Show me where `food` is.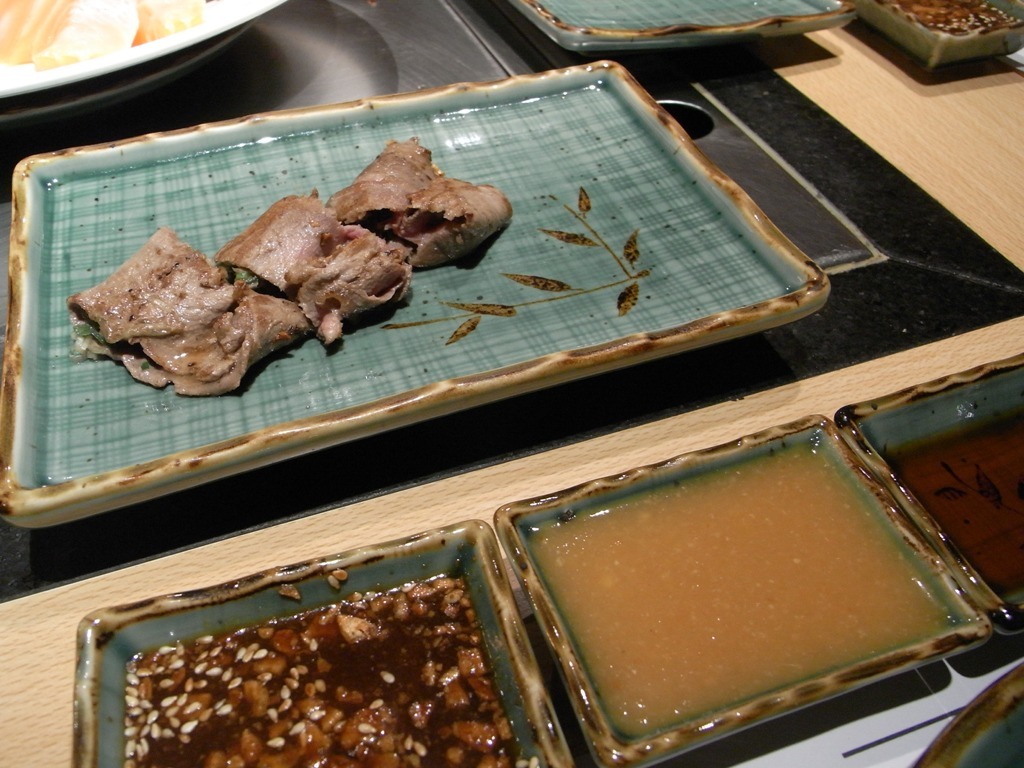
`food` is at 61 133 515 398.
